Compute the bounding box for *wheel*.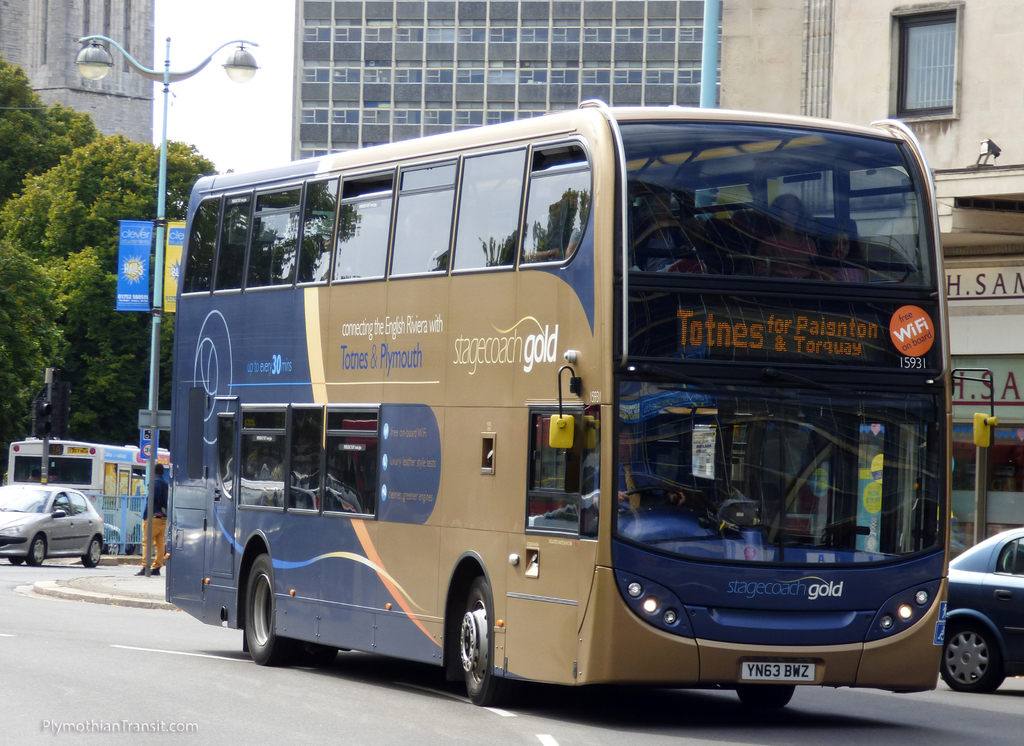
(614,484,685,514).
